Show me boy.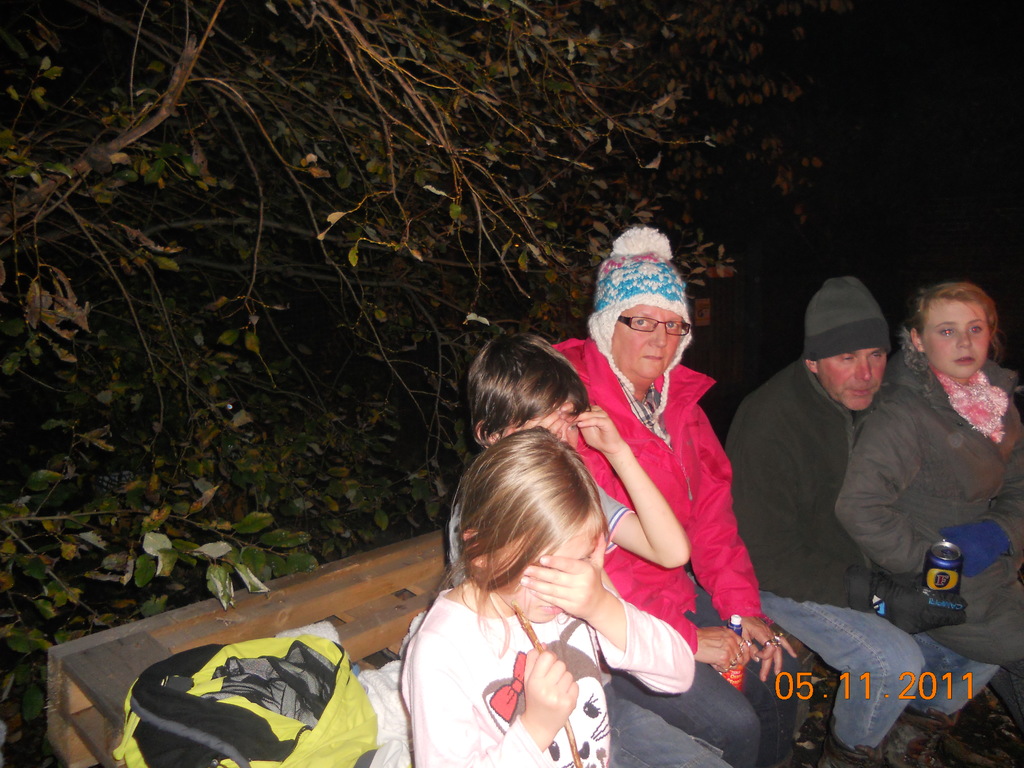
boy is here: left=441, top=326, right=747, bottom=767.
